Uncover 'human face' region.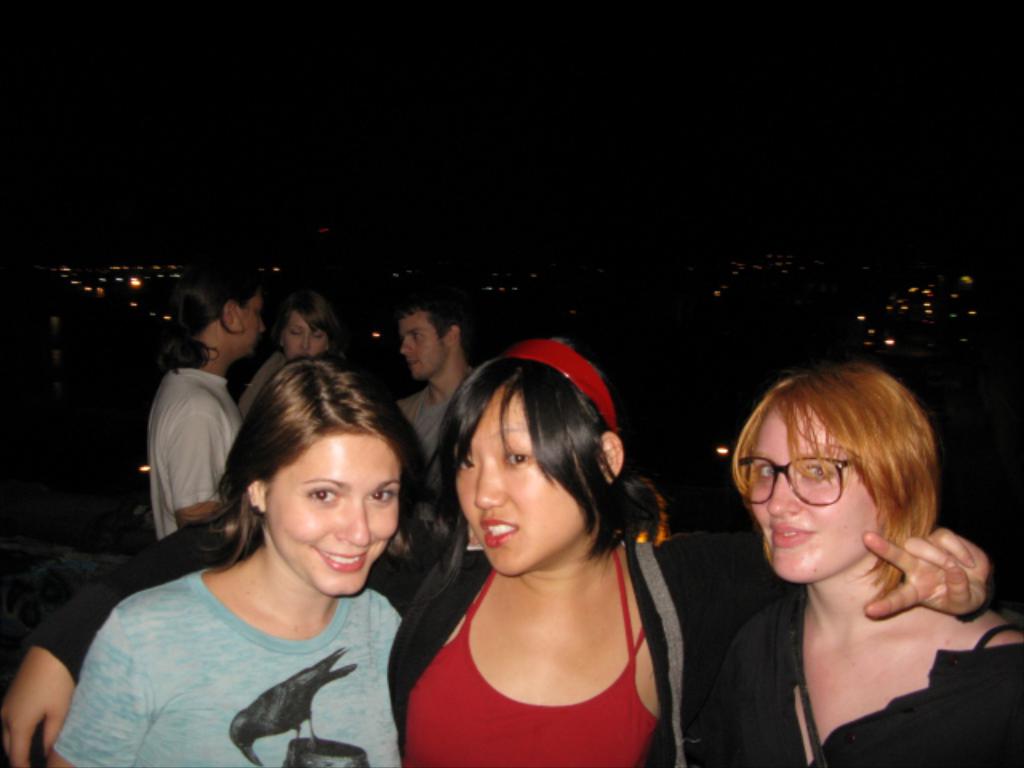
Uncovered: crop(266, 434, 403, 597).
